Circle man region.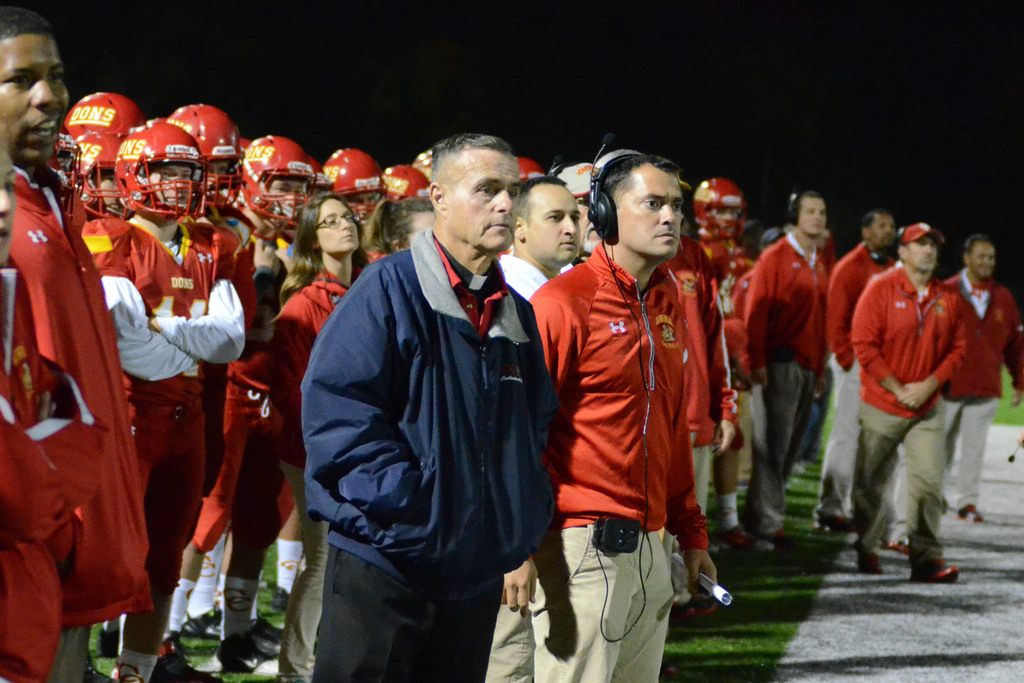
Region: BBox(525, 152, 720, 682).
